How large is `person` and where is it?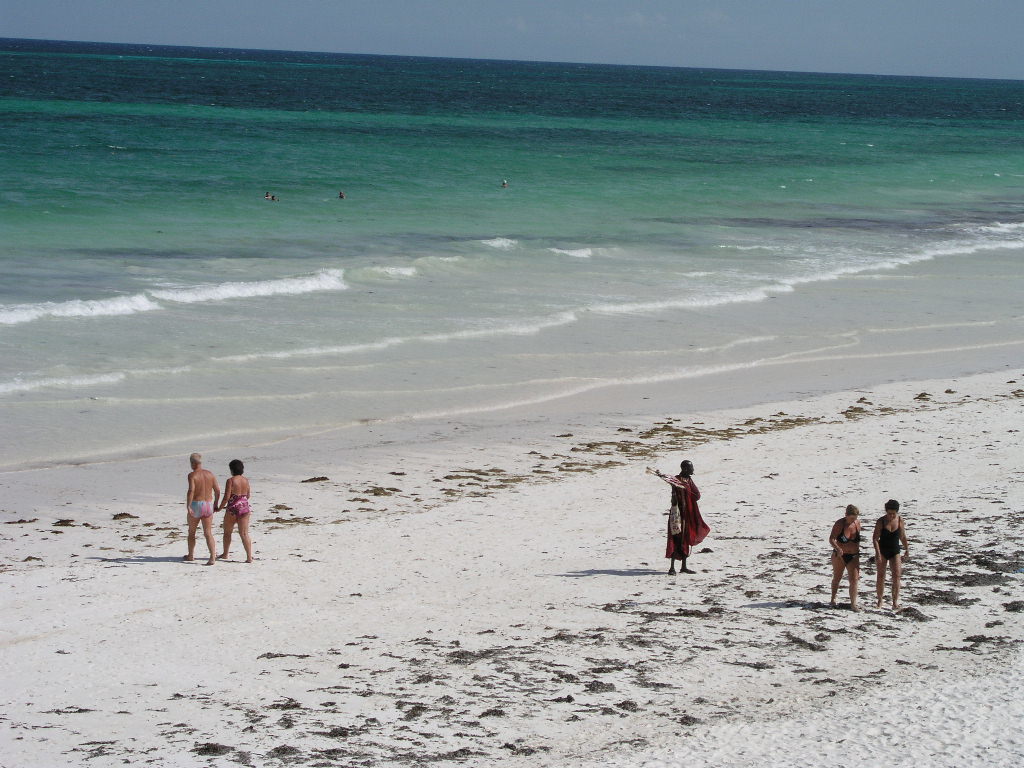
Bounding box: locate(830, 505, 860, 605).
